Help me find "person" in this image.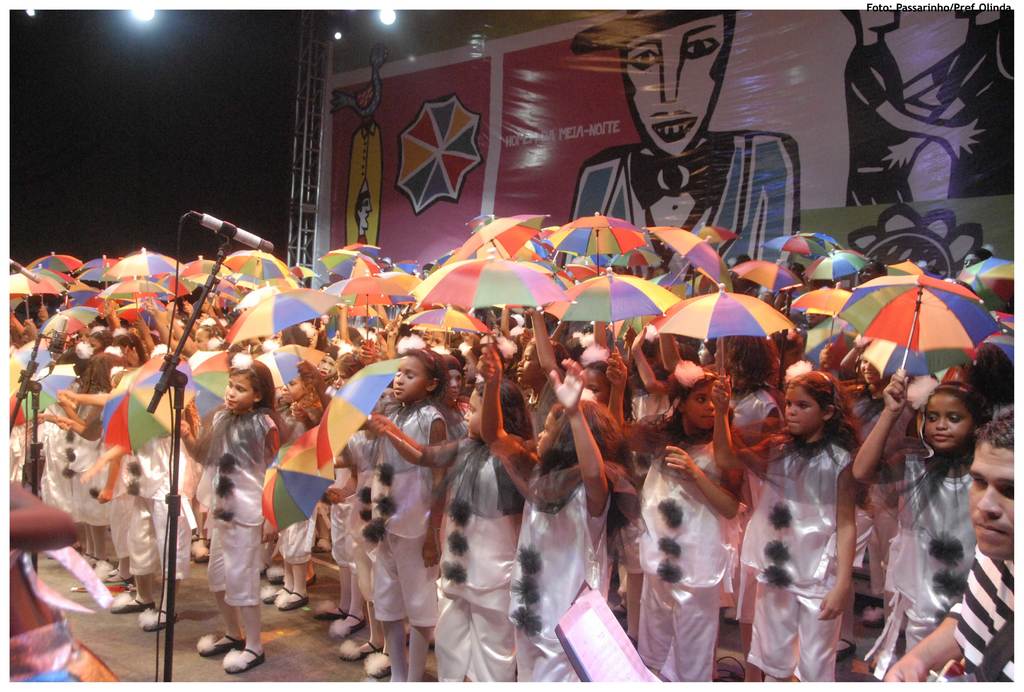
Found it: 883:4:1018:195.
